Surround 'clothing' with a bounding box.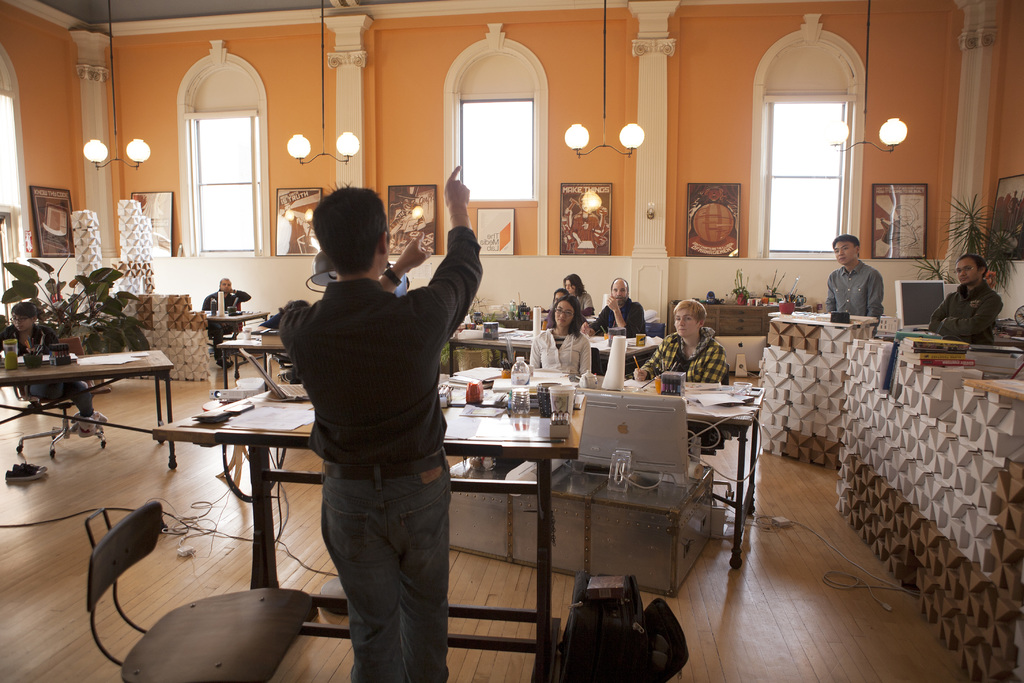
crop(279, 227, 483, 682).
